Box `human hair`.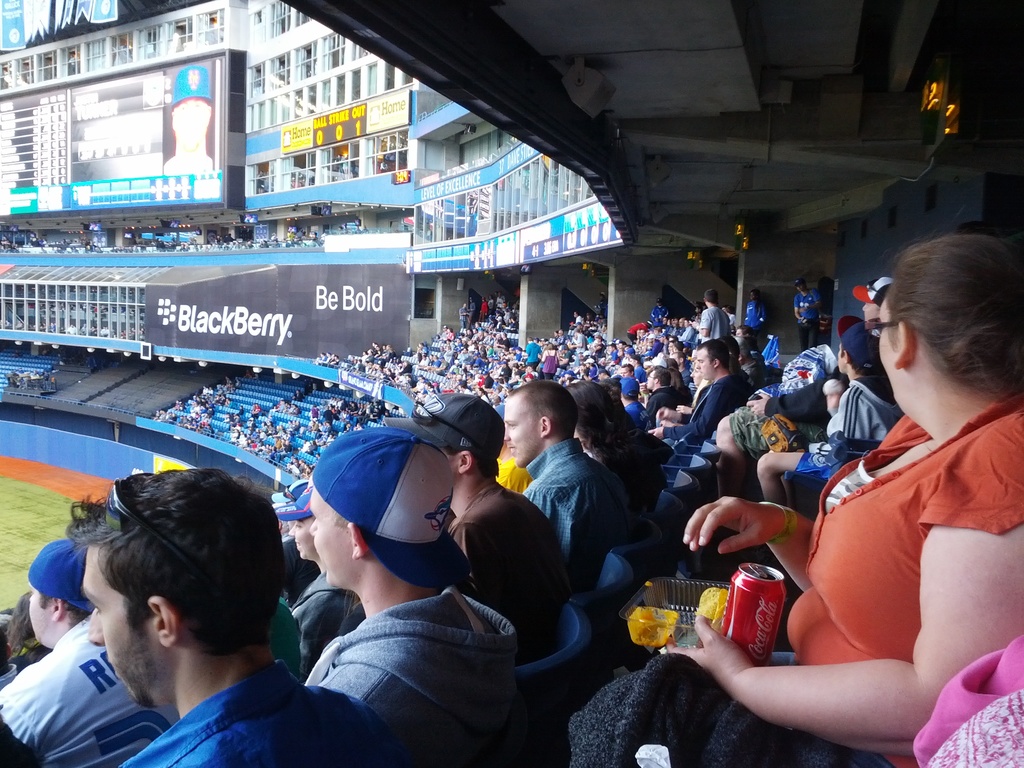
rect(840, 348, 881, 377).
